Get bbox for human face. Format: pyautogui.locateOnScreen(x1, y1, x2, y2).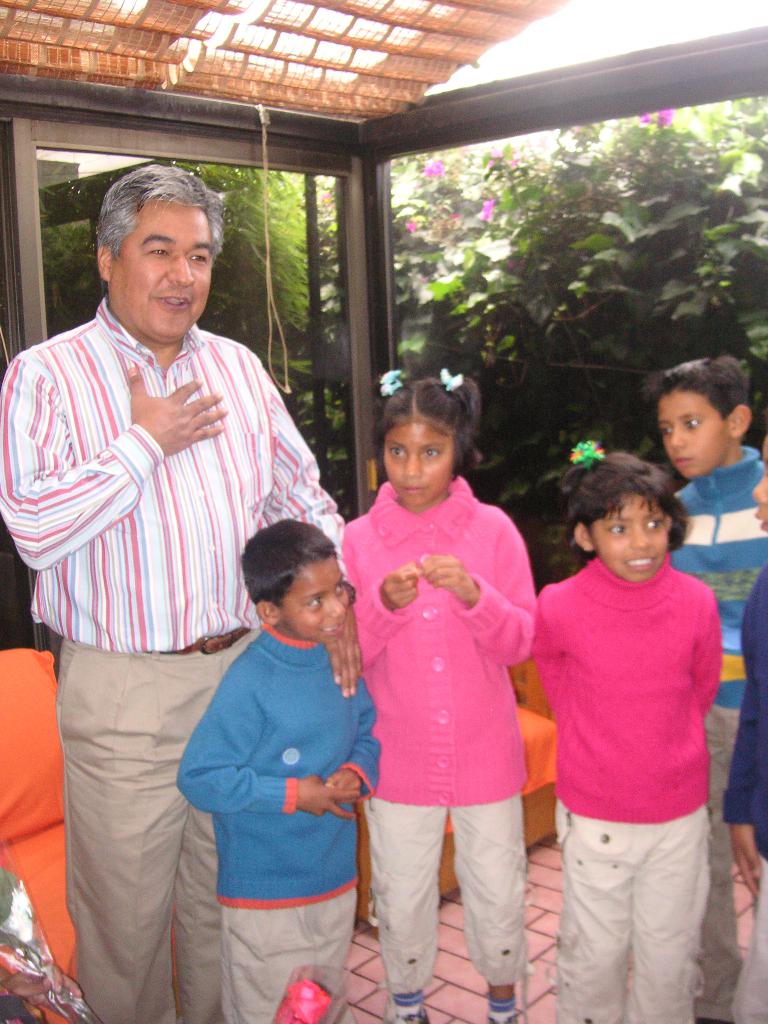
pyautogui.locateOnScreen(659, 390, 728, 478).
